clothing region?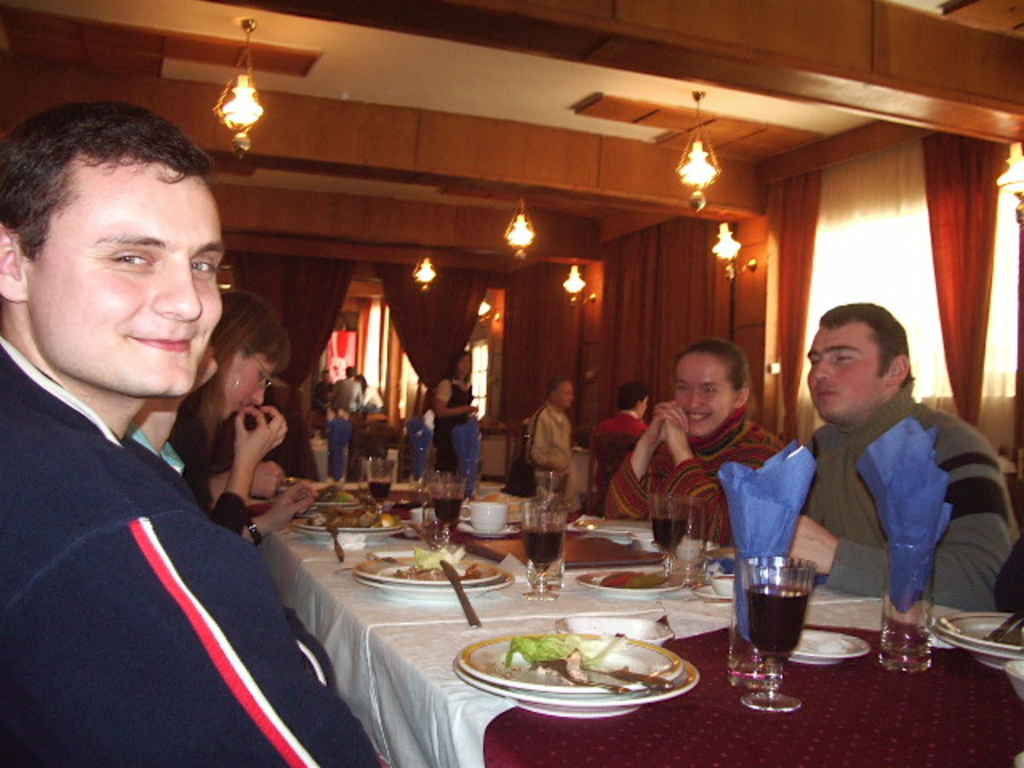
bbox(62, 454, 315, 749)
